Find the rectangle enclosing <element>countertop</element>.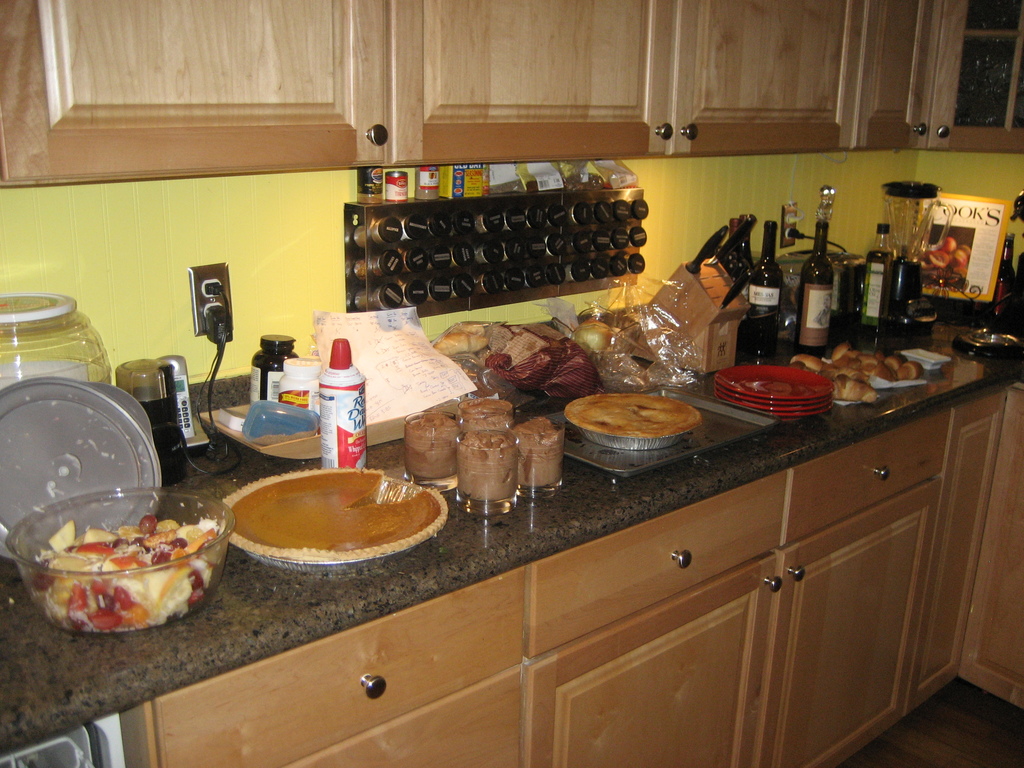
[left=0, top=255, right=1023, bottom=762].
